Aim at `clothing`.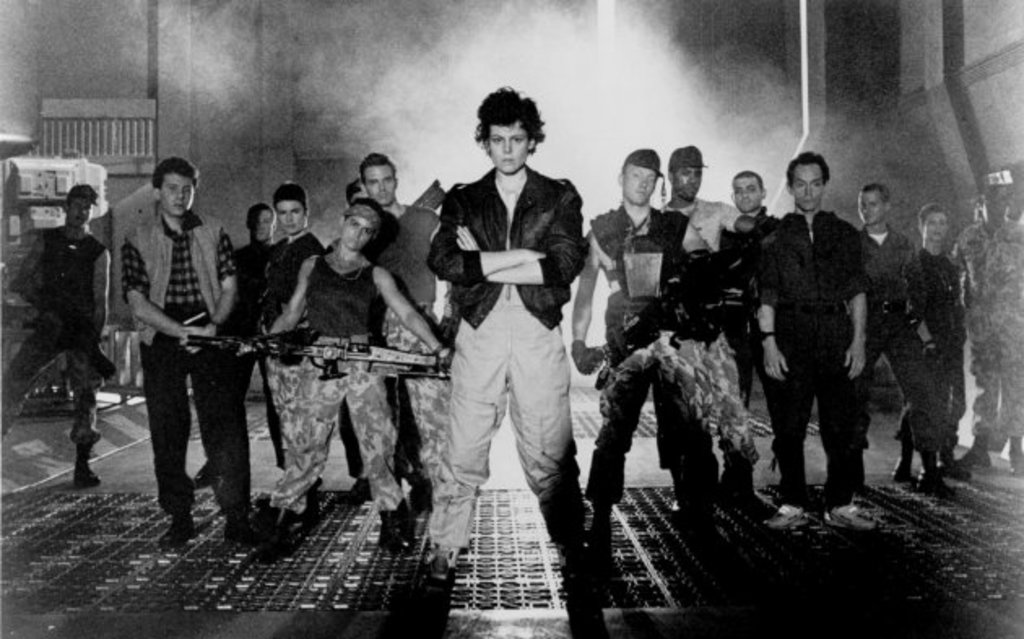
Aimed at 588,205,718,530.
